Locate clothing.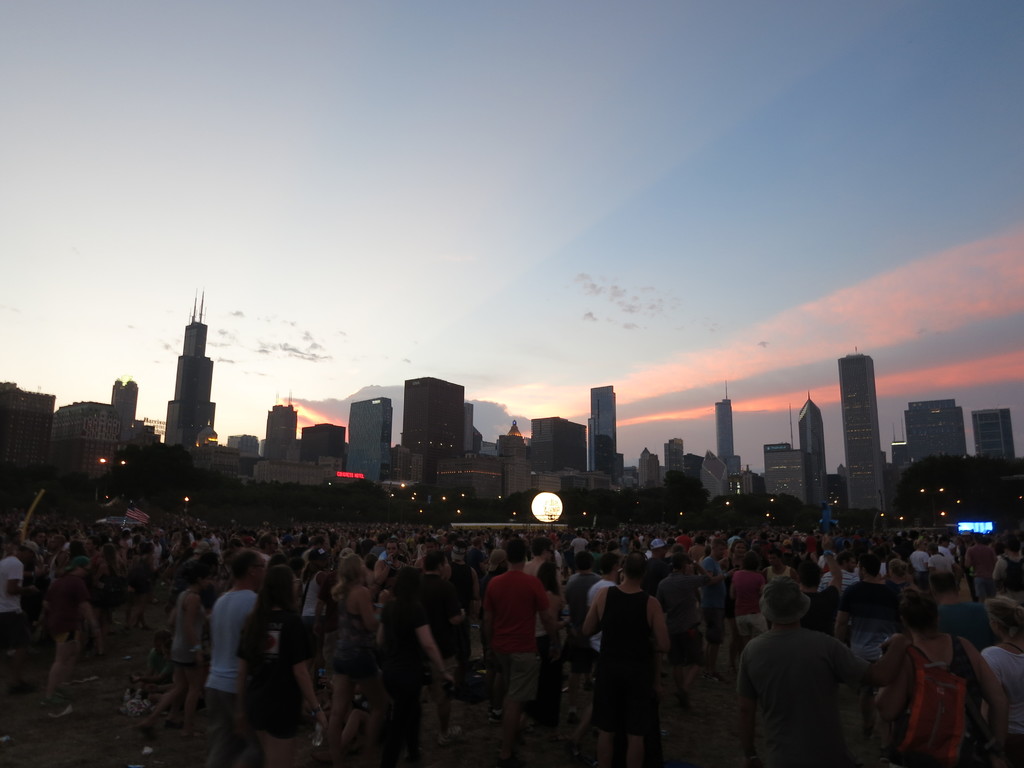
Bounding box: [x1=770, y1=564, x2=796, y2=580].
